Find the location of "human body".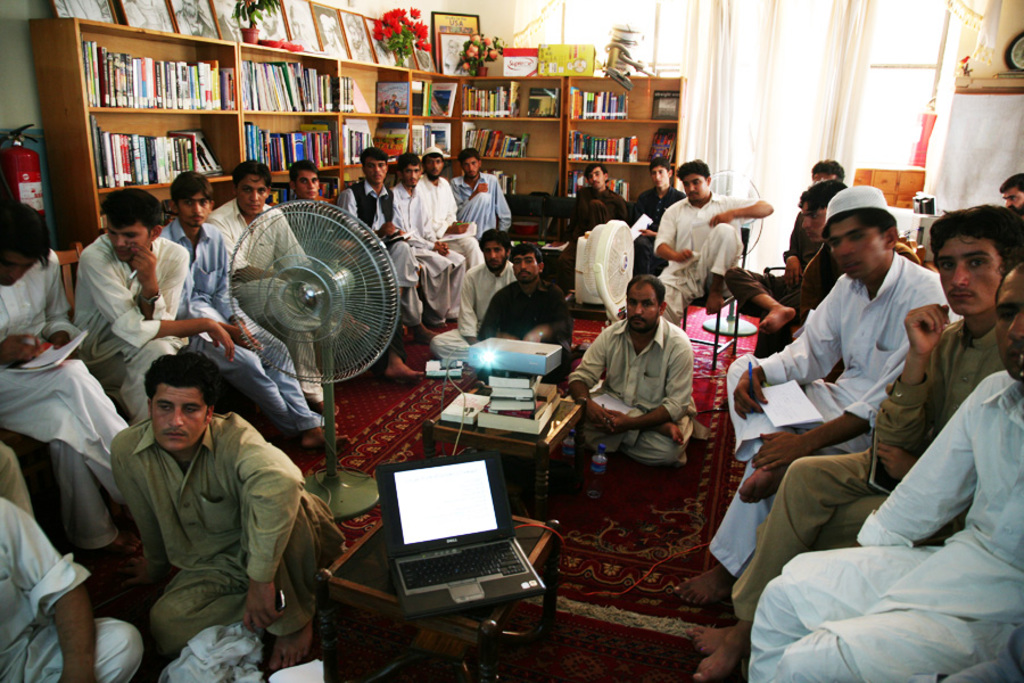
Location: bbox(98, 334, 311, 661).
